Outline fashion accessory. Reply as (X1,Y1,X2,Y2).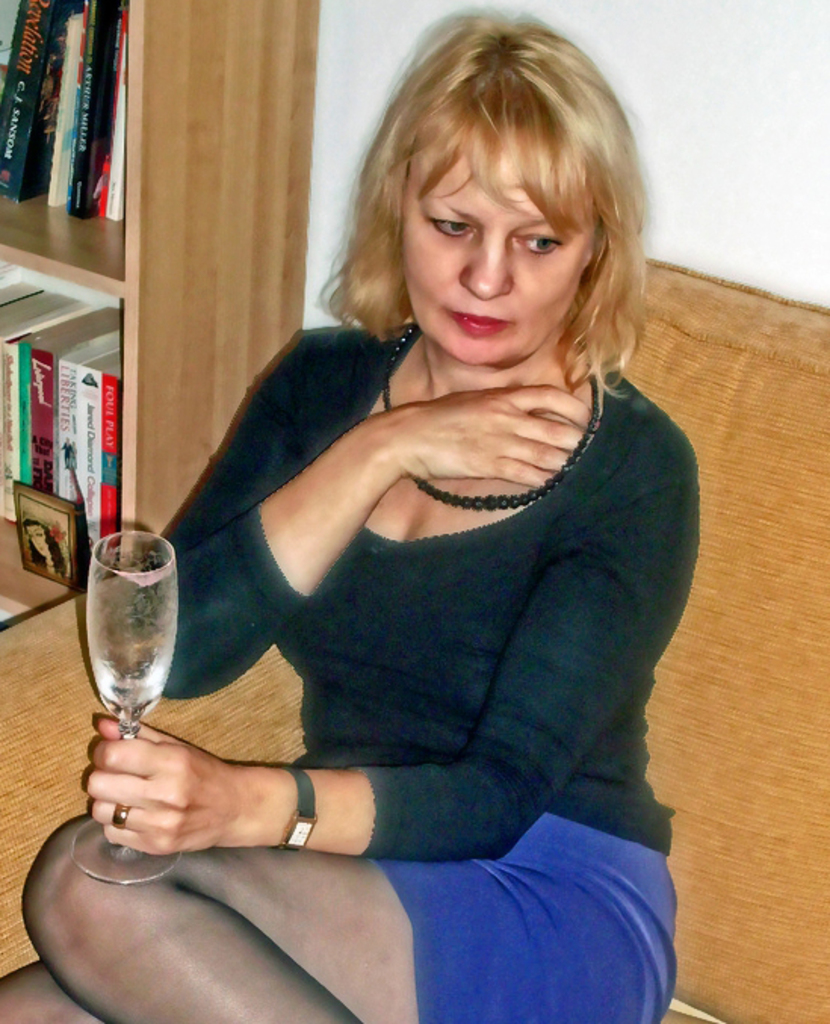
(376,321,602,510).
